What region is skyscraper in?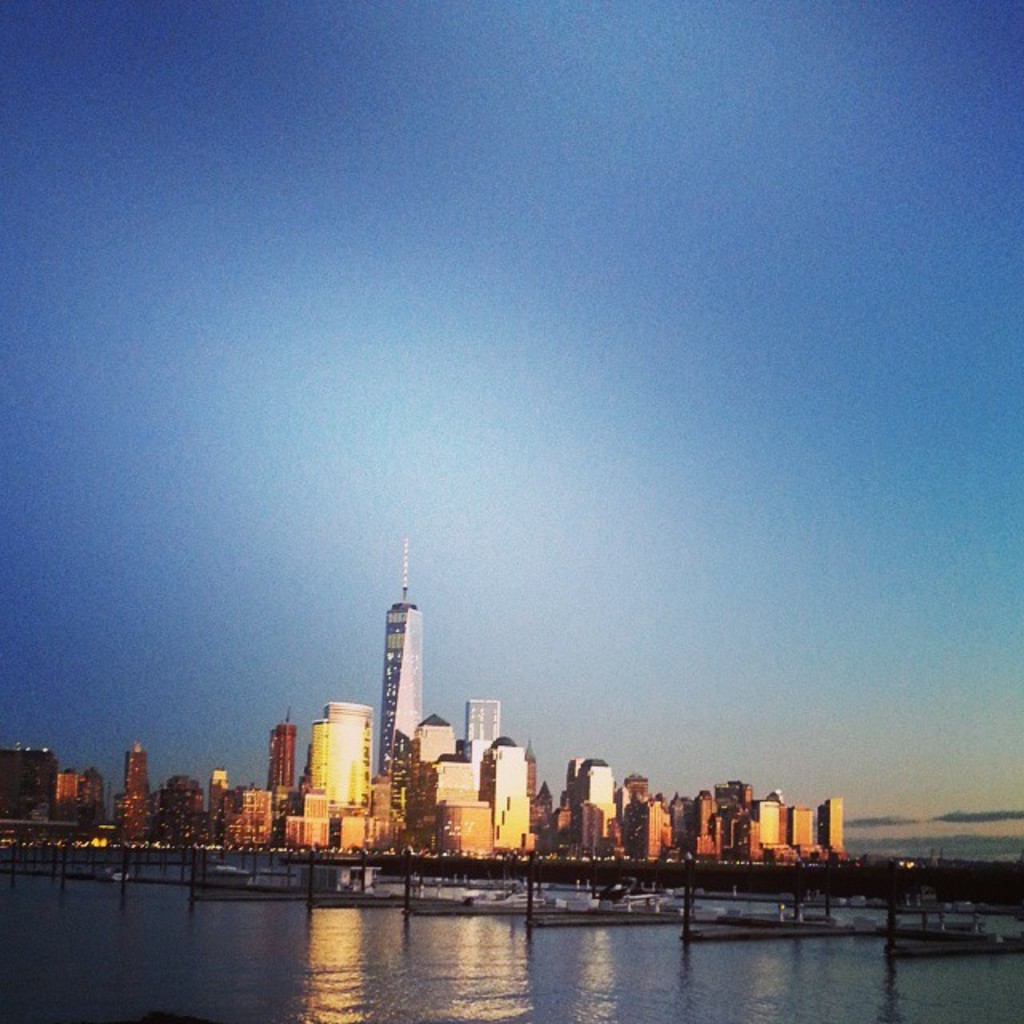
Rect(261, 696, 400, 851).
